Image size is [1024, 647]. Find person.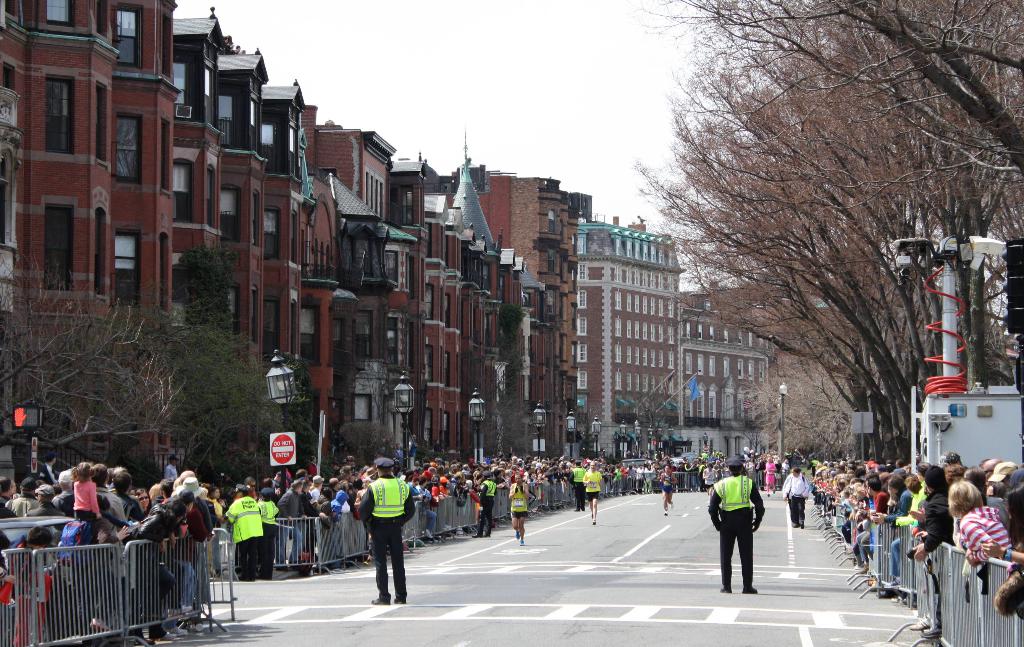
<region>509, 475, 529, 546</region>.
